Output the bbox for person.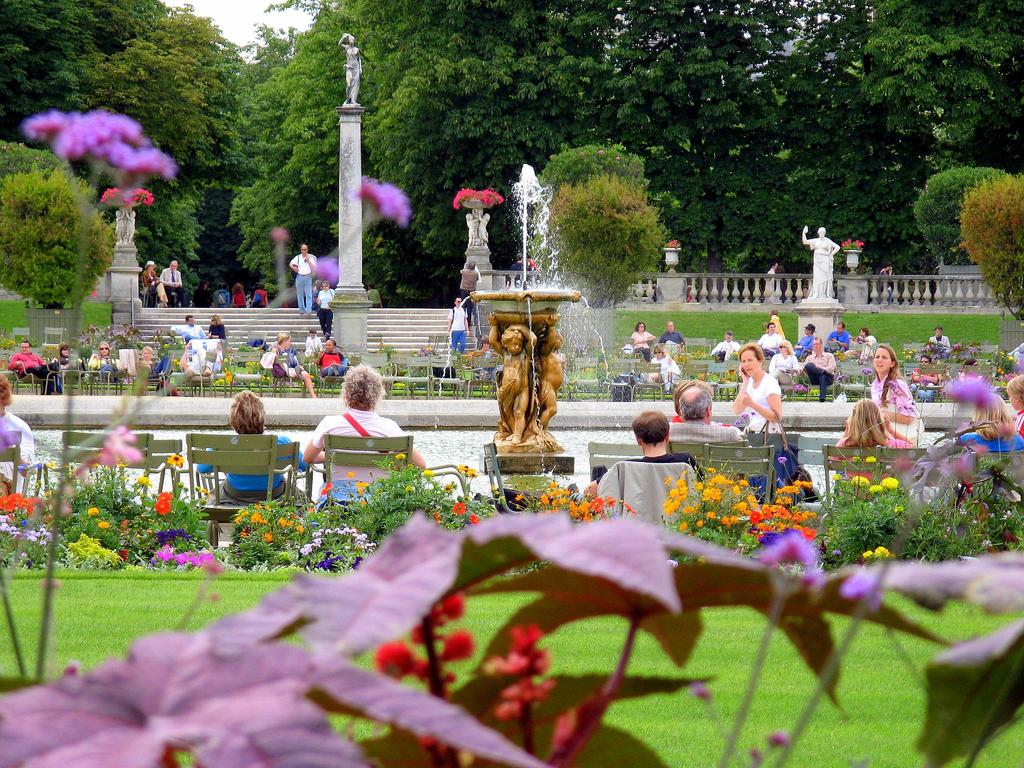
box=[712, 328, 741, 365].
